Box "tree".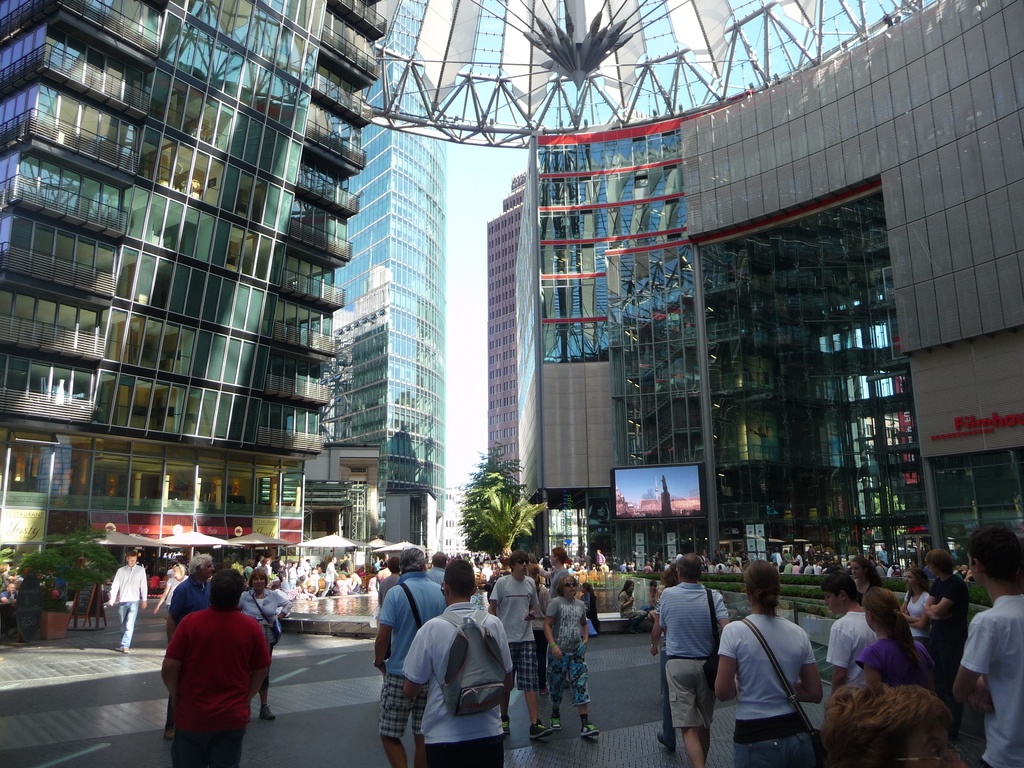
bbox(470, 488, 557, 566).
